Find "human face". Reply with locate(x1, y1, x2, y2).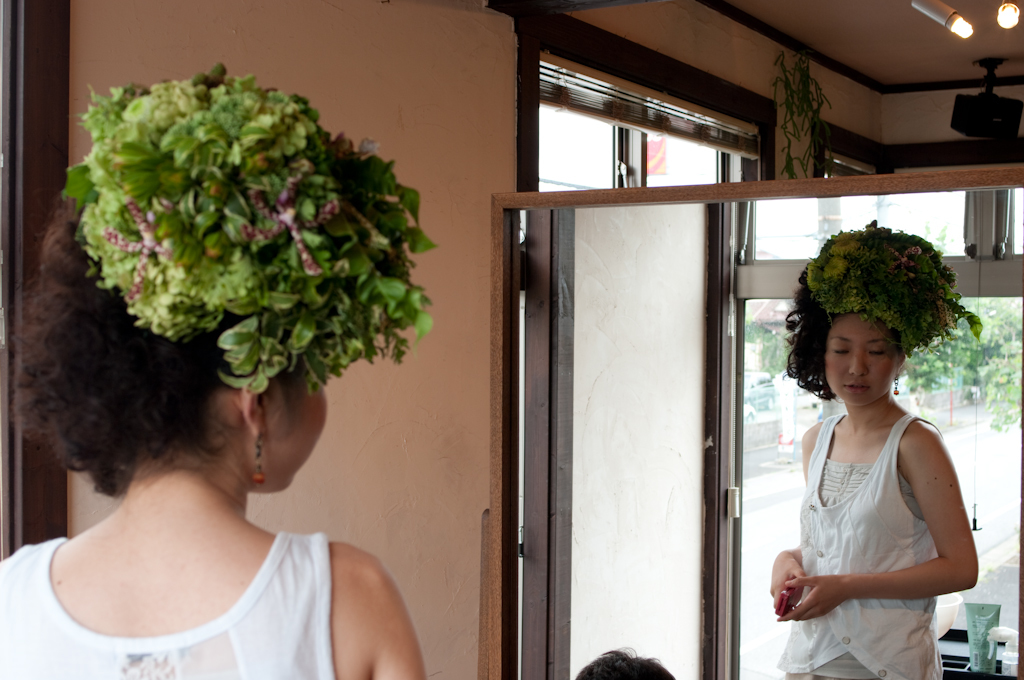
locate(823, 309, 894, 409).
